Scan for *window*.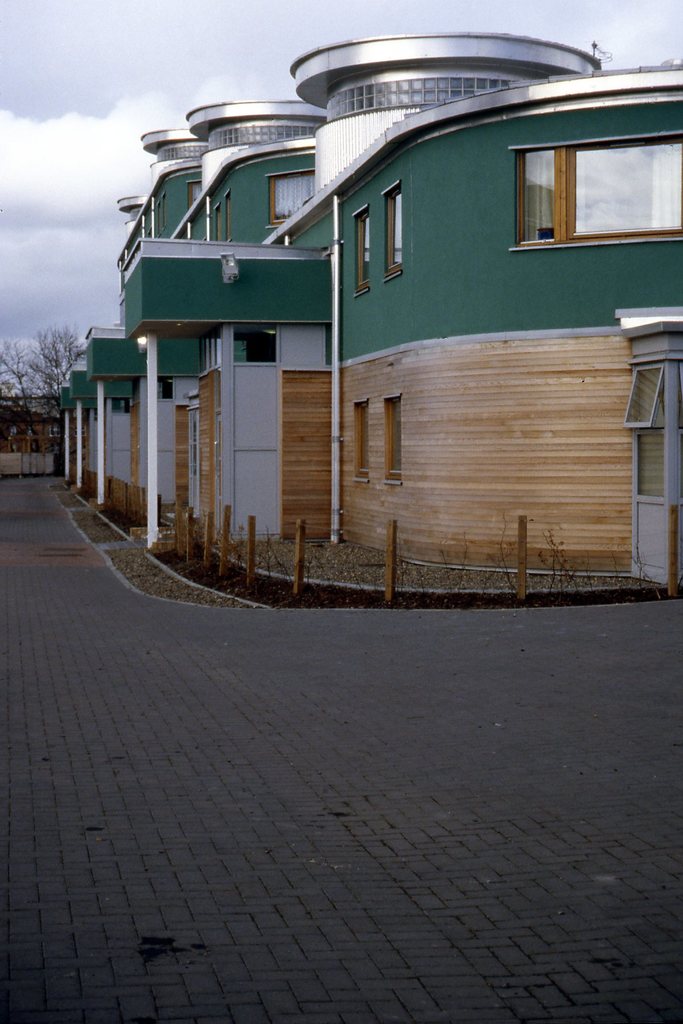
Scan result: bbox(264, 175, 324, 230).
